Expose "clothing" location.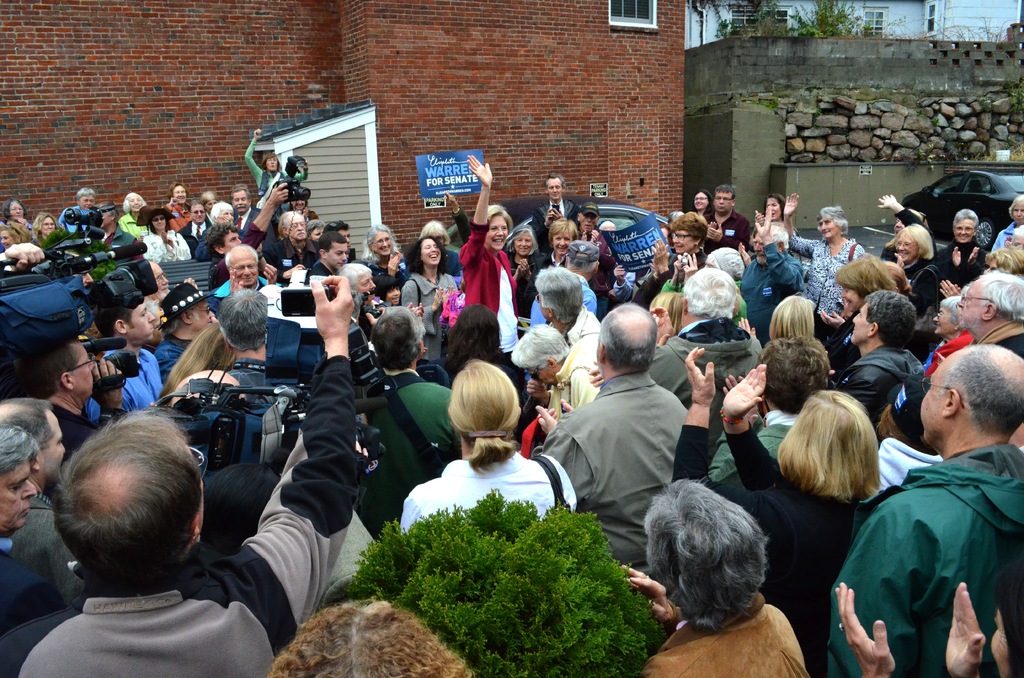
Exposed at <bbox>871, 430, 940, 501</bbox>.
